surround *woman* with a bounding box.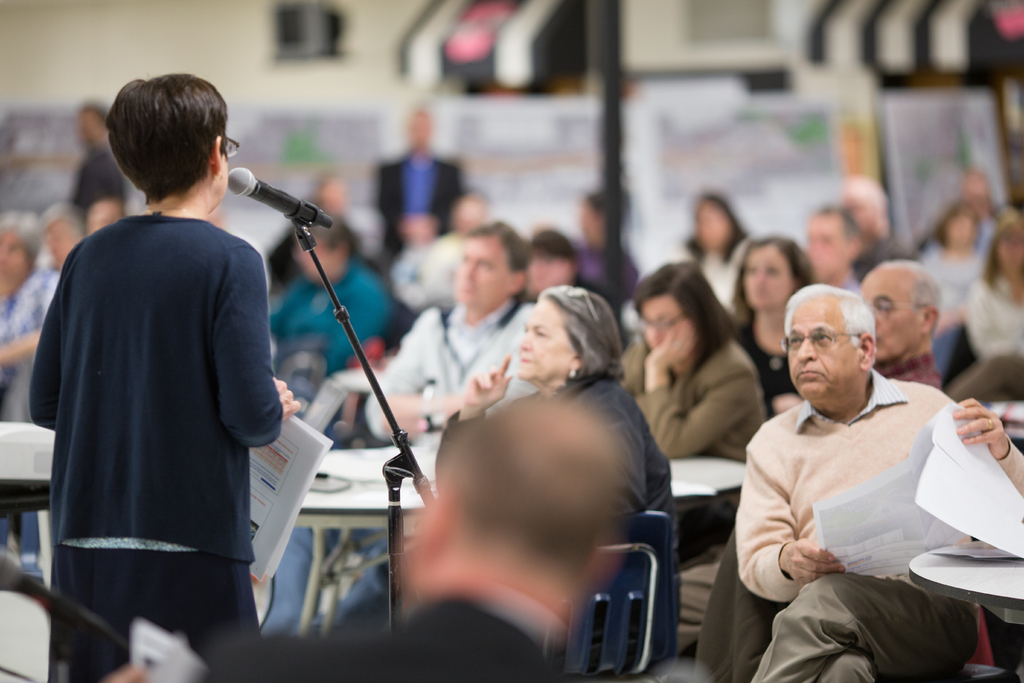
region(687, 192, 749, 318).
